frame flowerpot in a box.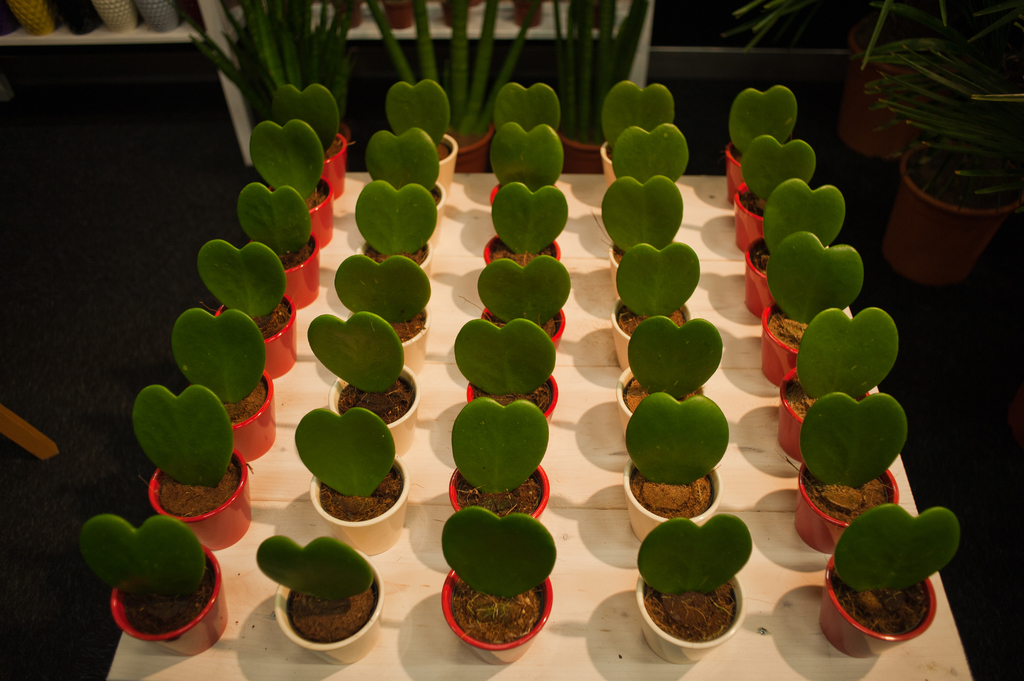
(x1=772, y1=369, x2=883, y2=464).
